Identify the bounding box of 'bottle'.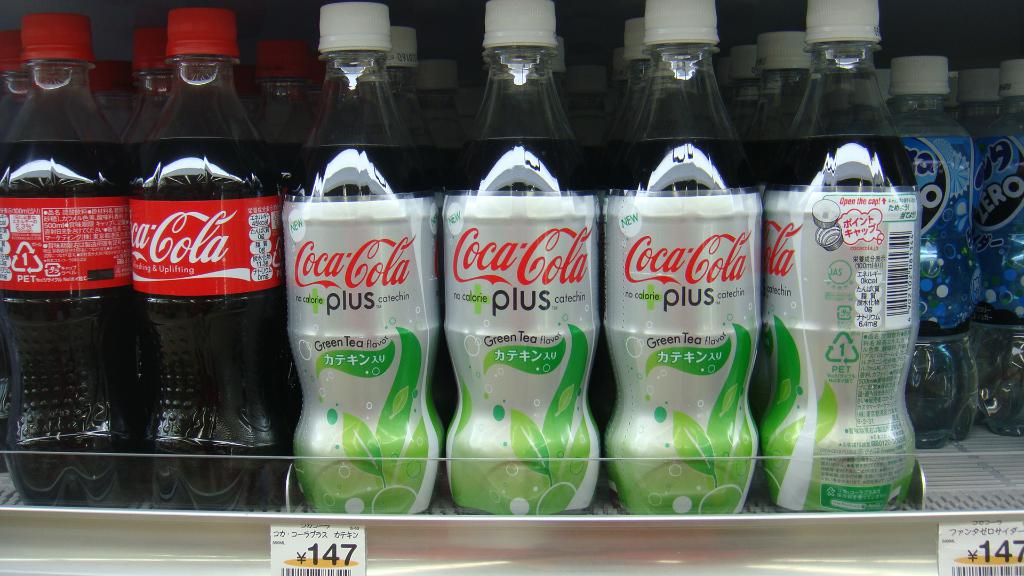
box(90, 63, 125, 97).
